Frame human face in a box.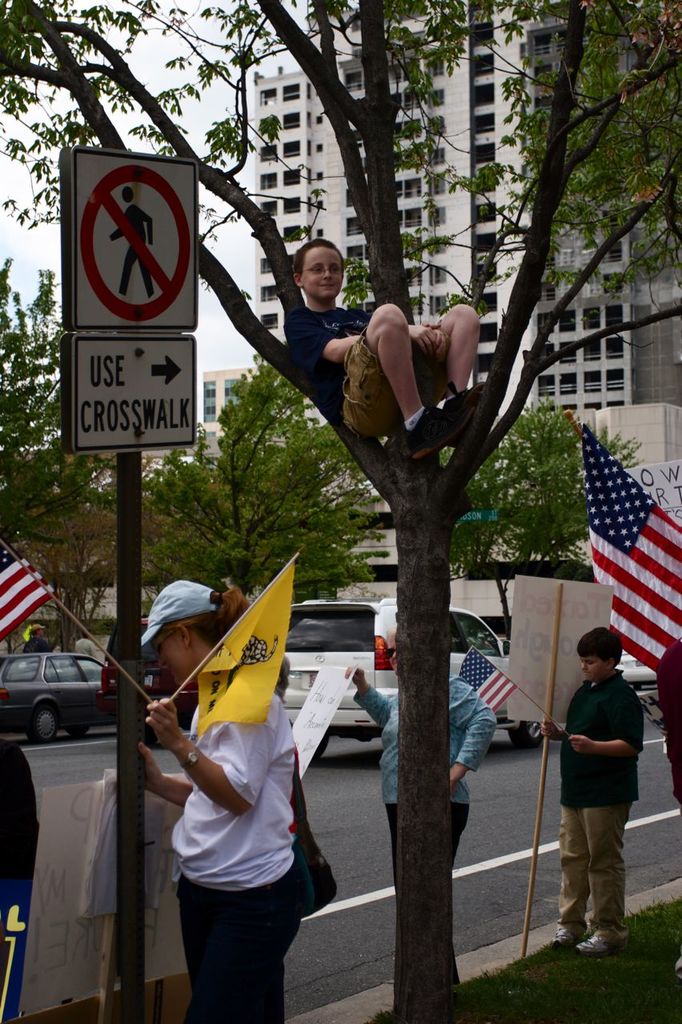
[577, 658, 605, 678].
